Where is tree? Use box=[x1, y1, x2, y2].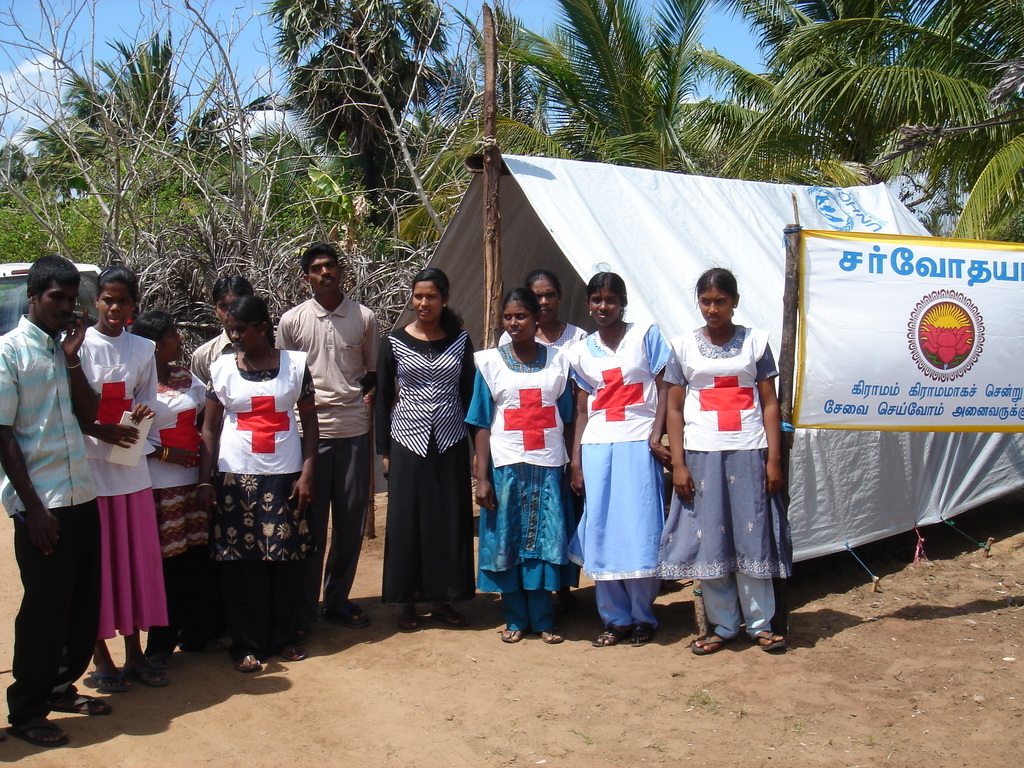
box=[0, 0, 290, 372].
